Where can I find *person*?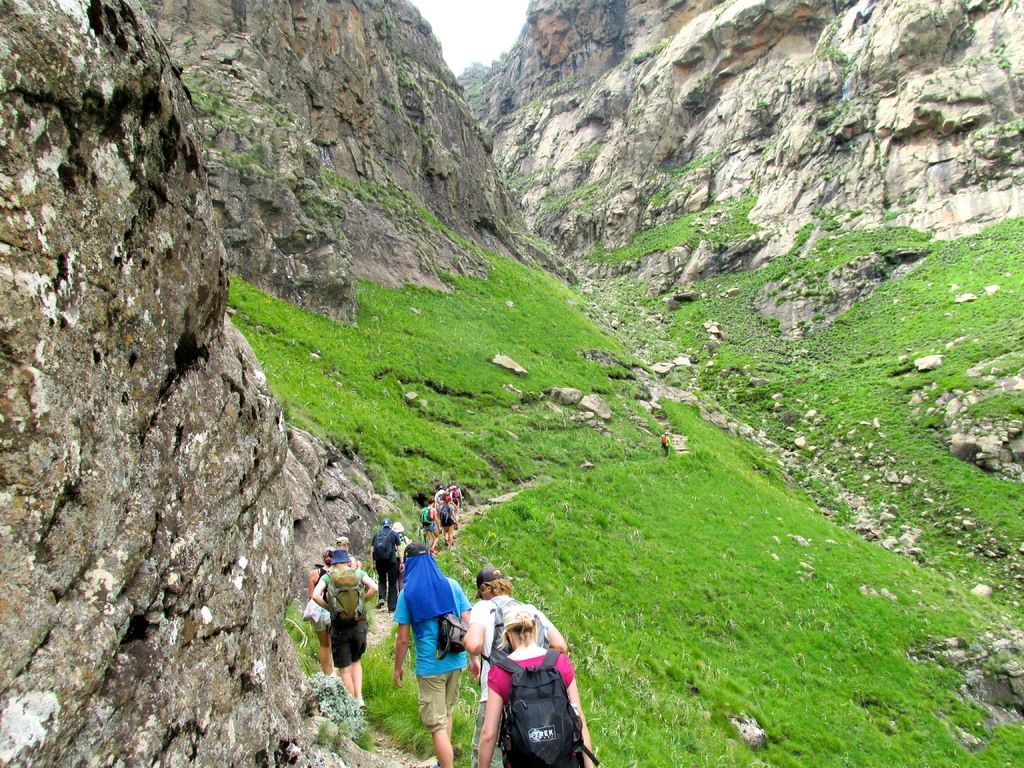
You can find it at x1=311, y1=548, x2=379, y2=710.
